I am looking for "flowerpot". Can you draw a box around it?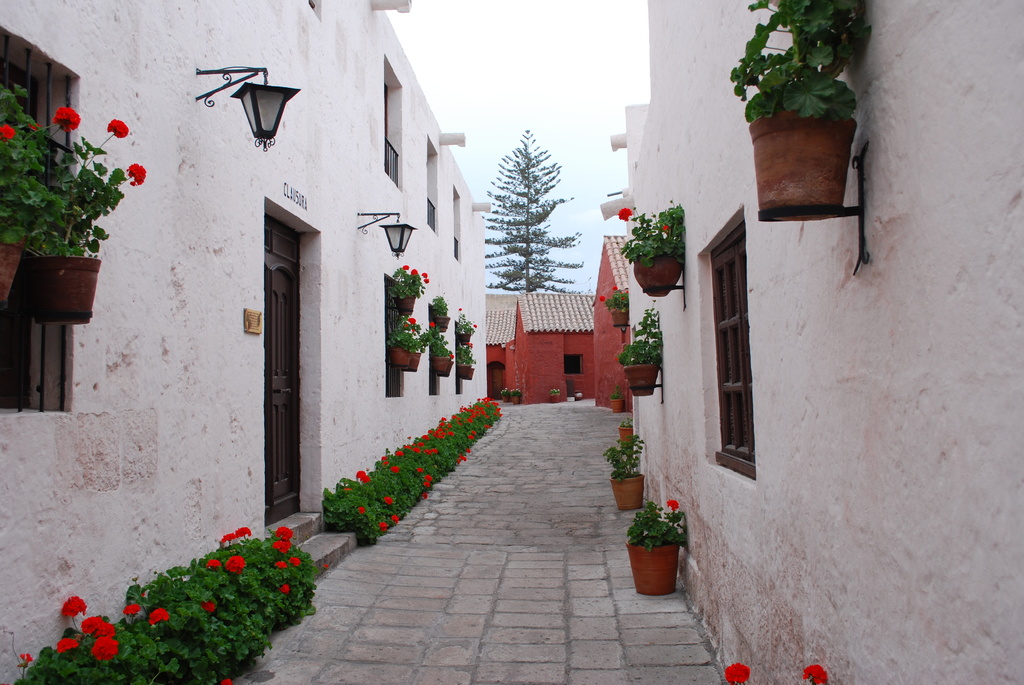
Sure, the bounding box is [x1=503, y1=395, x2=509, y2=404].
